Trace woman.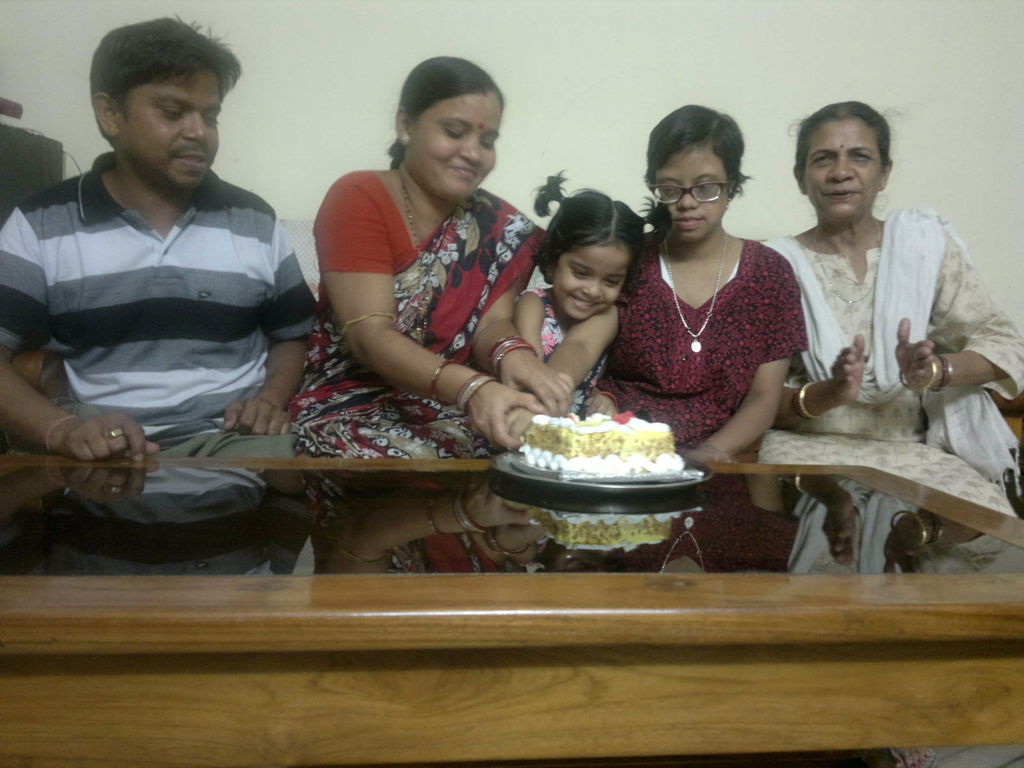
Traced to region(289, 56, 575, 466).
